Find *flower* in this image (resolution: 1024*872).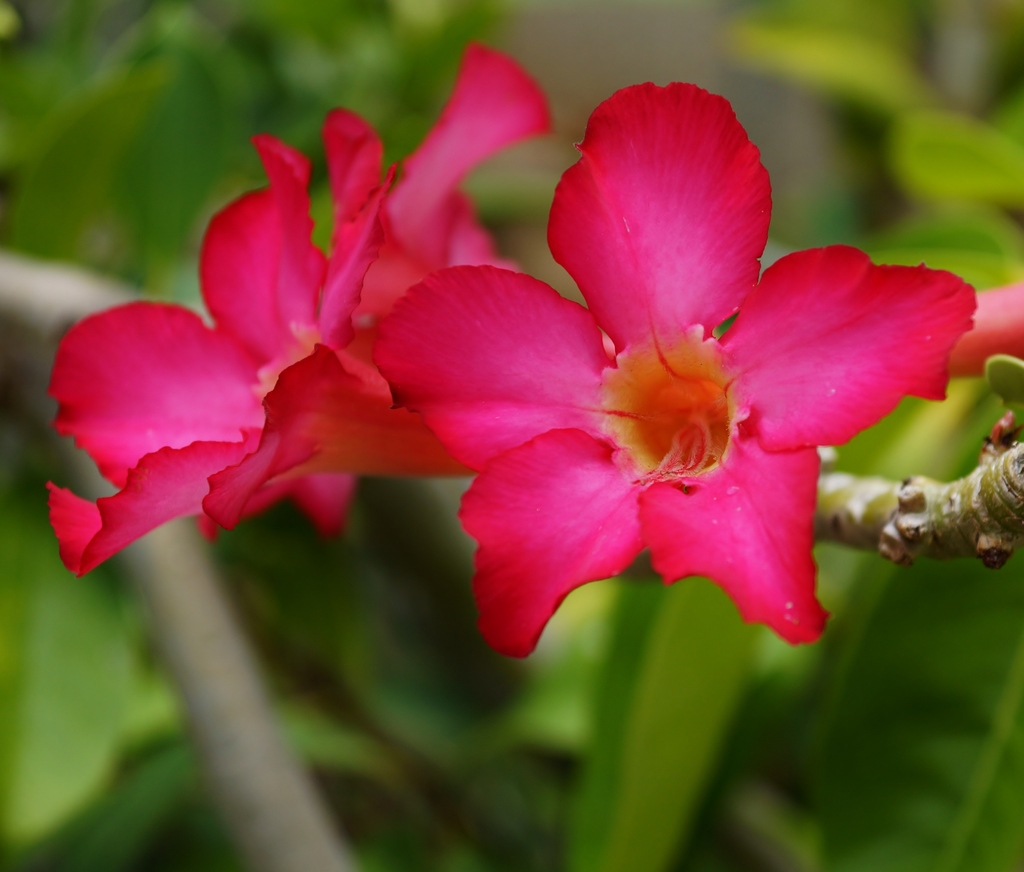
44 46 553 579.
